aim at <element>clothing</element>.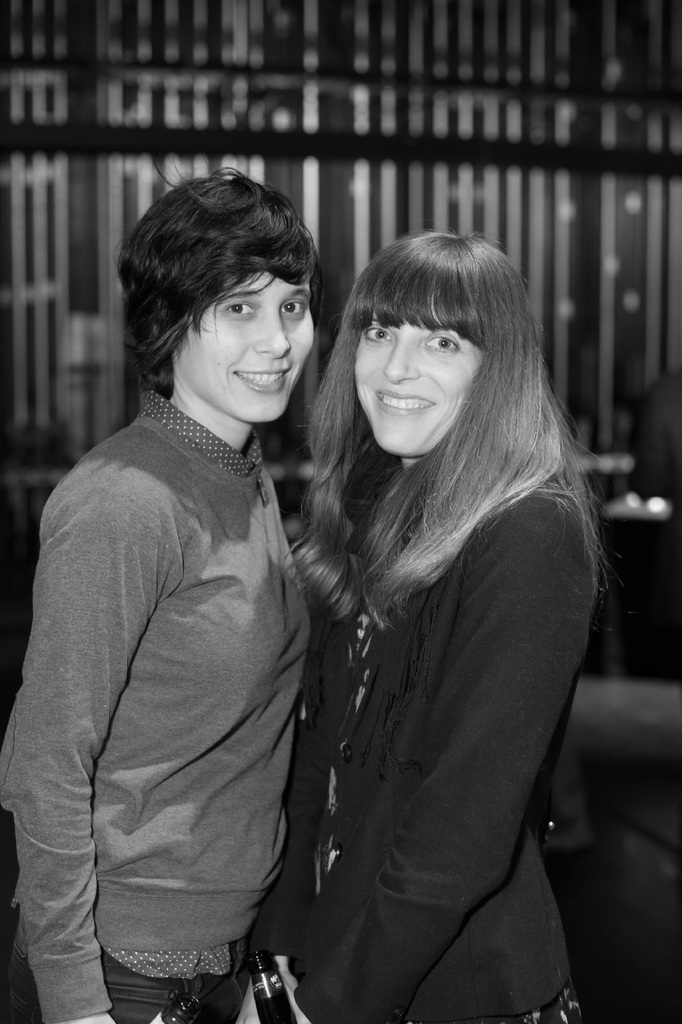
Aimed at <region>0, 386, 312, 1023</region>.
